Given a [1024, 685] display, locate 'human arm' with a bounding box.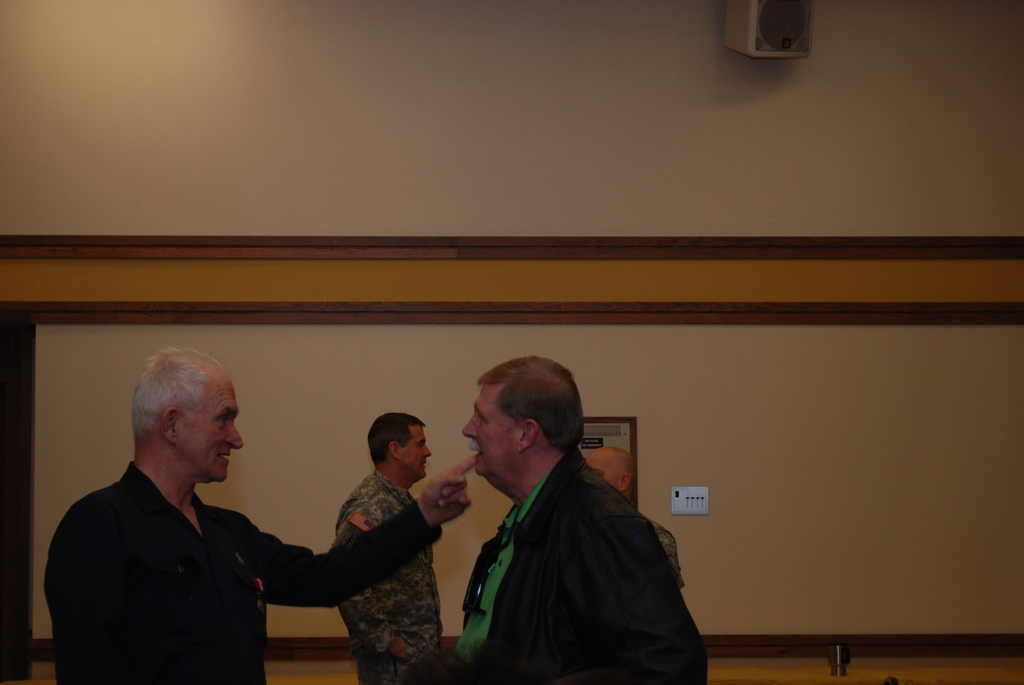
Located: {"left": 243, "top": 460, "right": 474, "bottom": 605}.
